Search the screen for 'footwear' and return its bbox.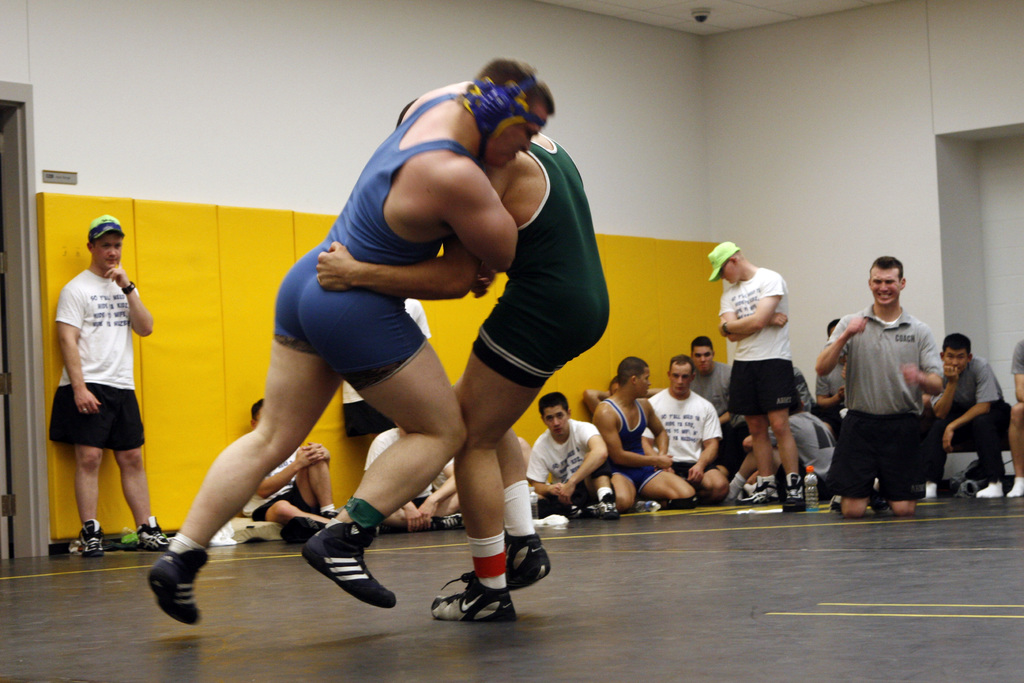
Found: bbox=[136, 514, 171, 550].
